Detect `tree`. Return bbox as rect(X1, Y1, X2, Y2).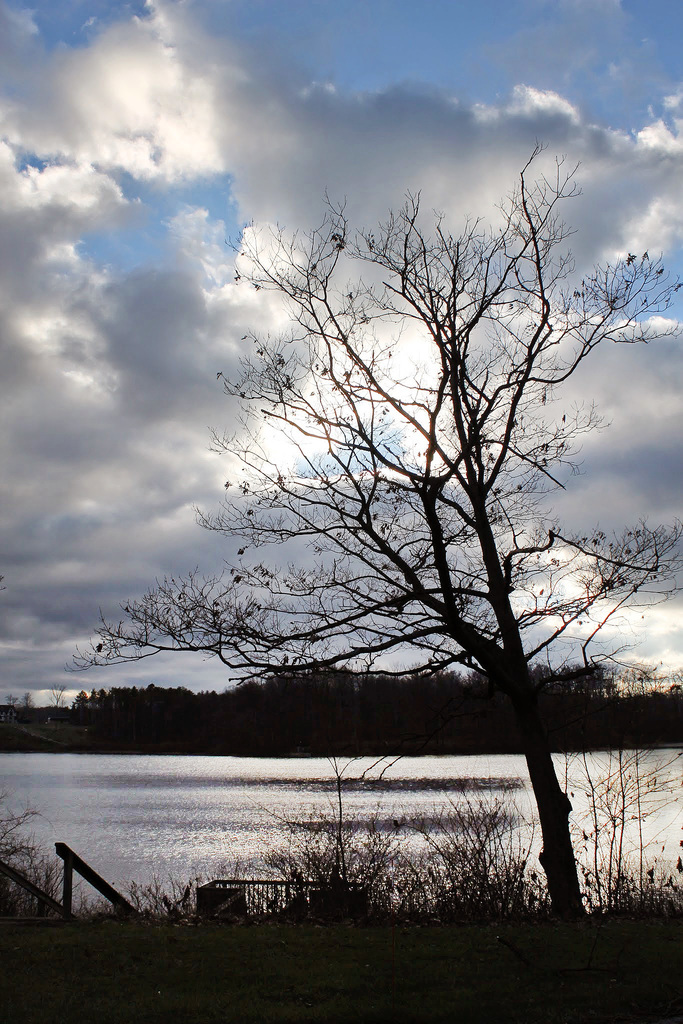
rect(72, 82, 658, 835).
